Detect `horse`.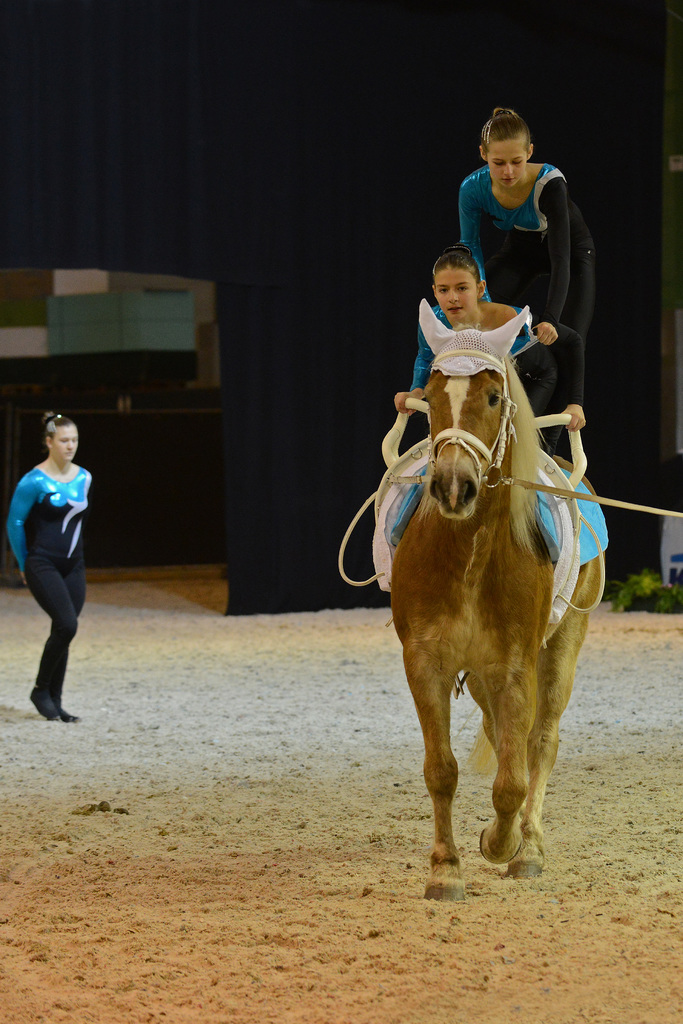
Detected at 388/295/607/902.
